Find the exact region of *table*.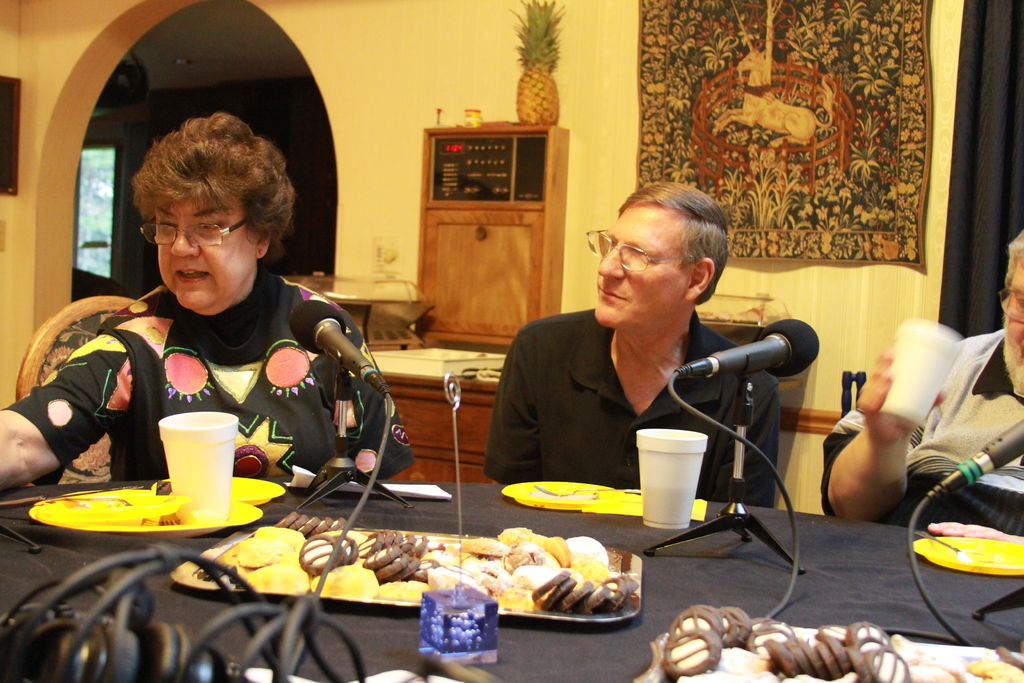
Exact region: box=[0, 473, 1023, 682].
